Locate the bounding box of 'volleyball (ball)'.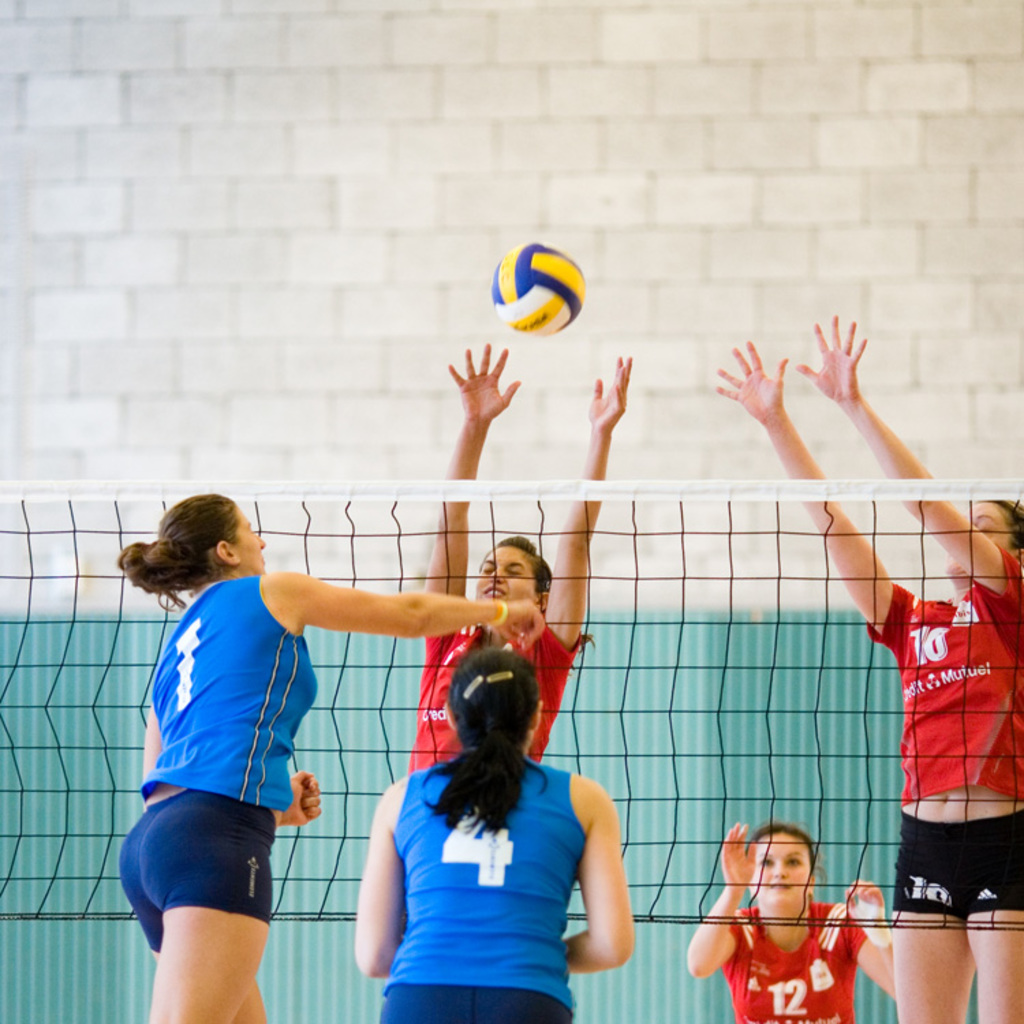
Bounding box: {"x1": 487, "y1": 238, "x2": 588, "y2": 340}.
